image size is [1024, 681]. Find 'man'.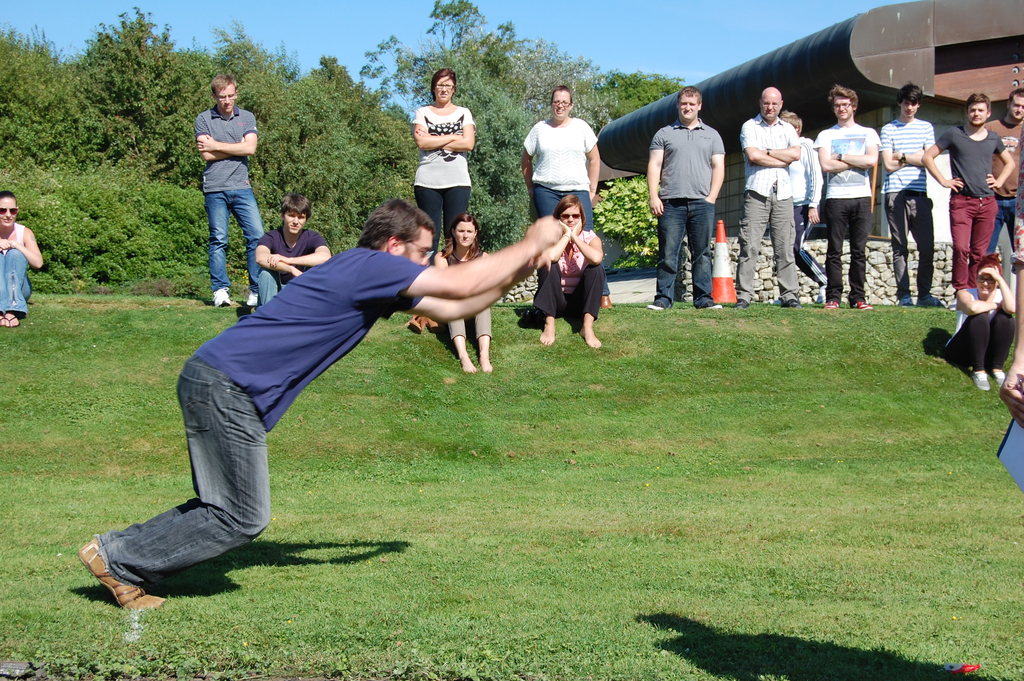
bbox(810, 84, 881, 311).
